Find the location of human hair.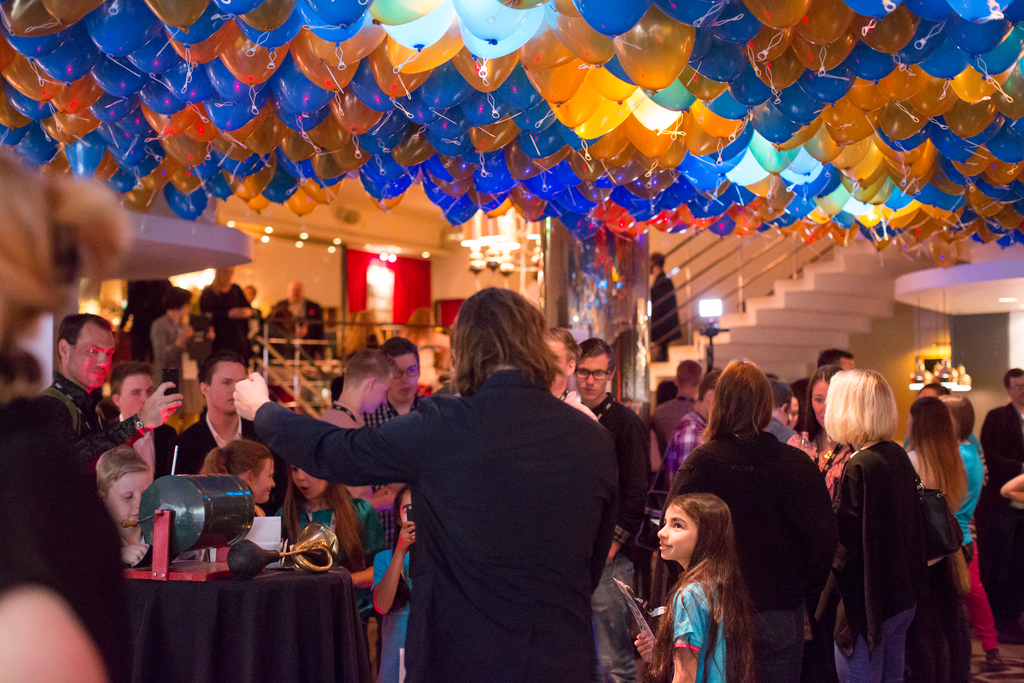
Location: left=698, top=359, right=776, bottom=444.
